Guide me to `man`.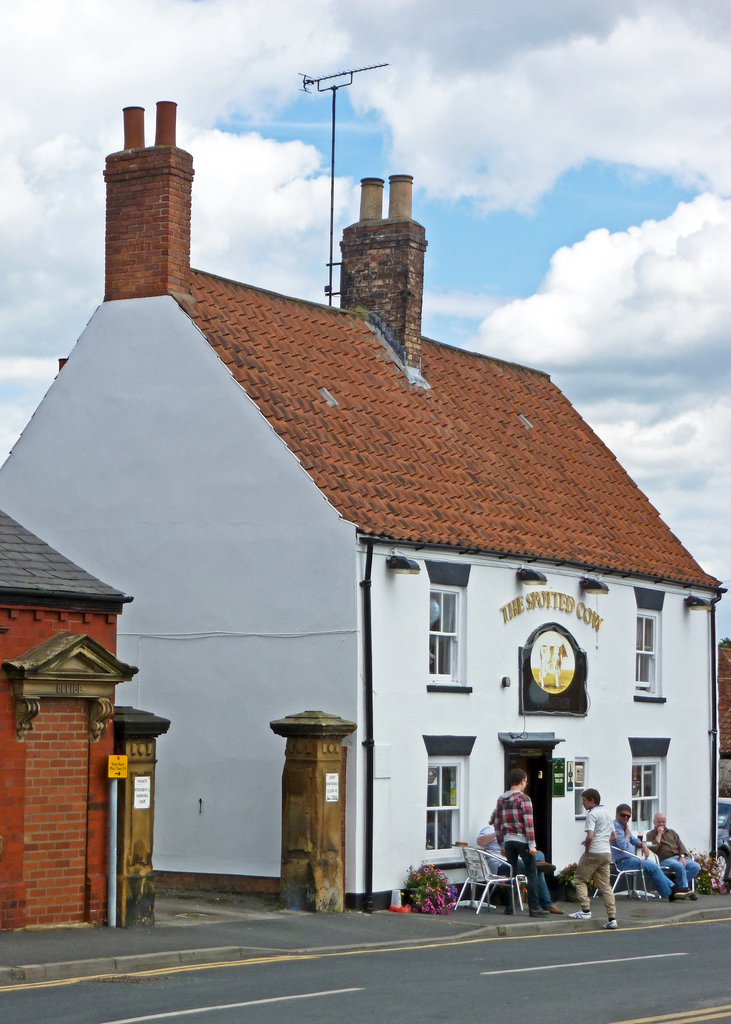
Guidance: detection(643, 812, 703, 900).
